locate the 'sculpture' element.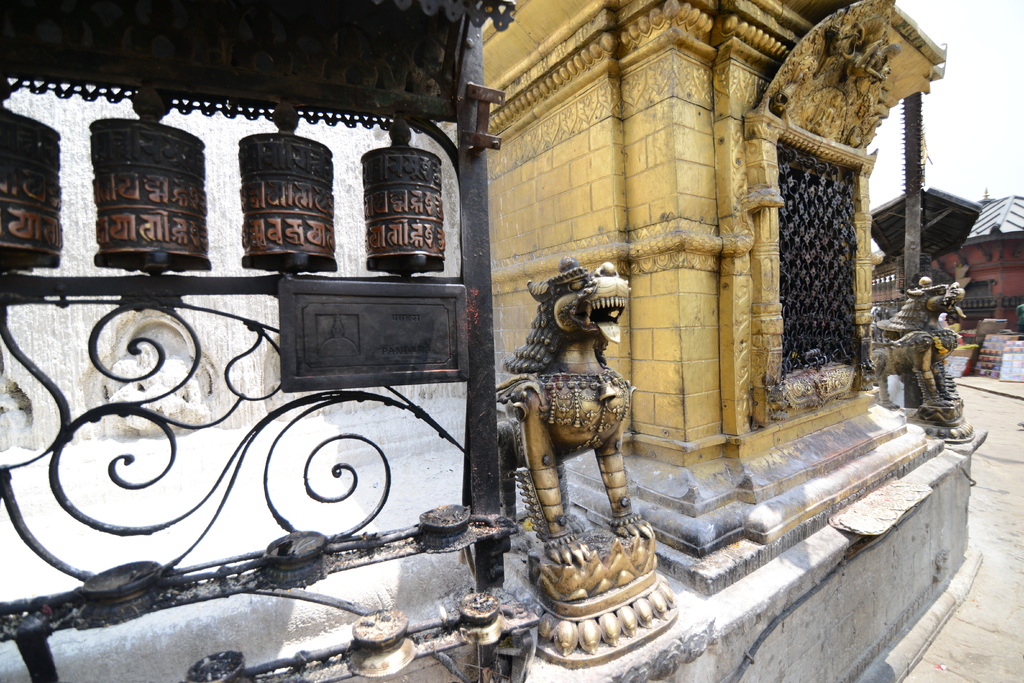
Element bbox: [874, 267, 965, 399].
